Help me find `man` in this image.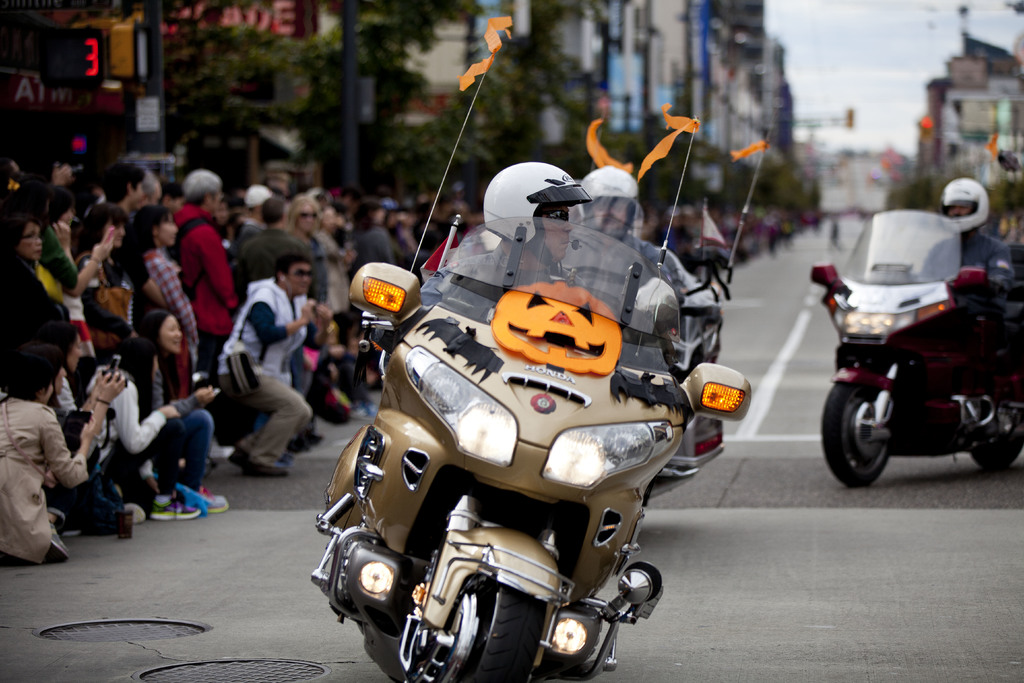
Found it: detection(586, 167, 703, 330).
